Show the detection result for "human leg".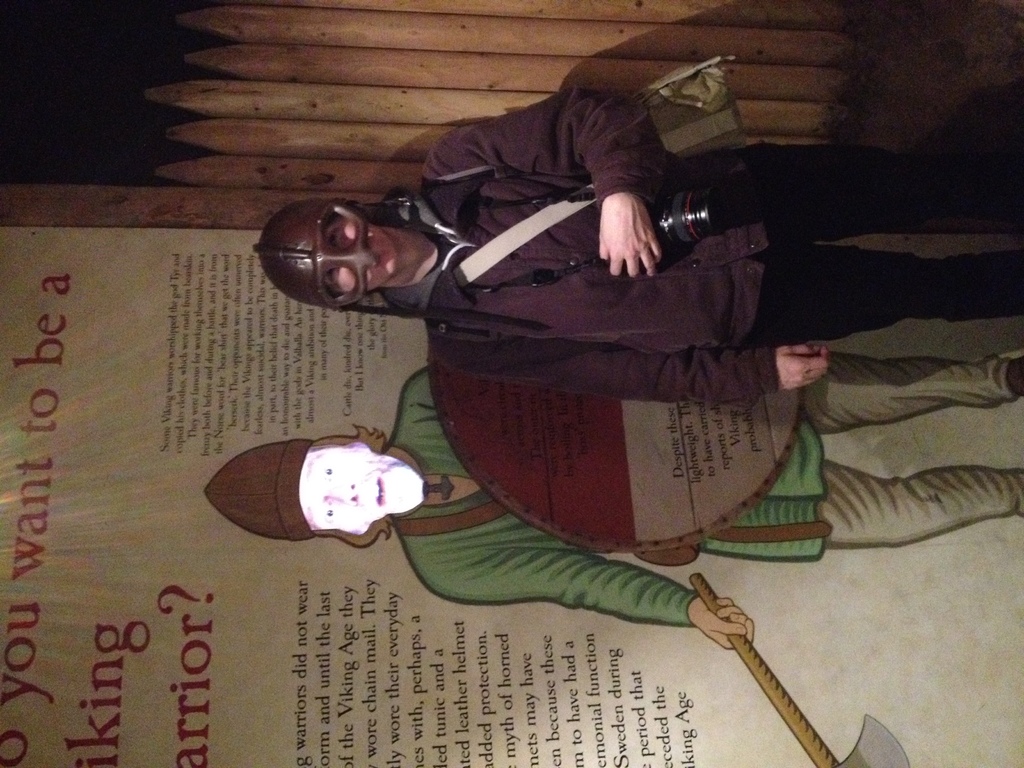
x1=823, y1=317, x2=1023, y2=438.
